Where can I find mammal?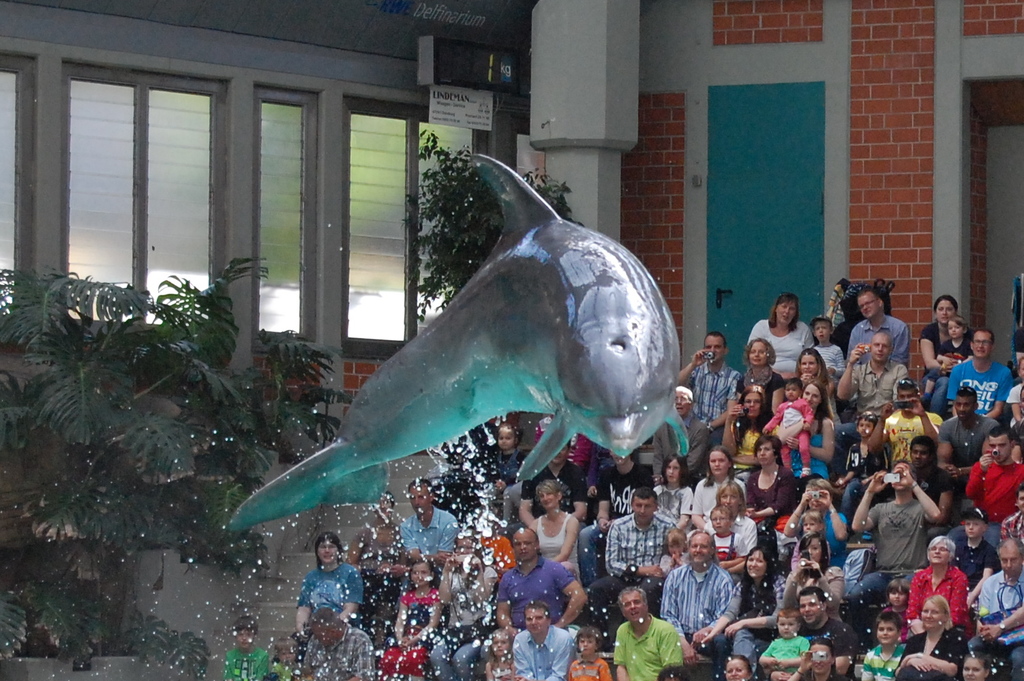
You can find it at (586, 483, 676, 609).
